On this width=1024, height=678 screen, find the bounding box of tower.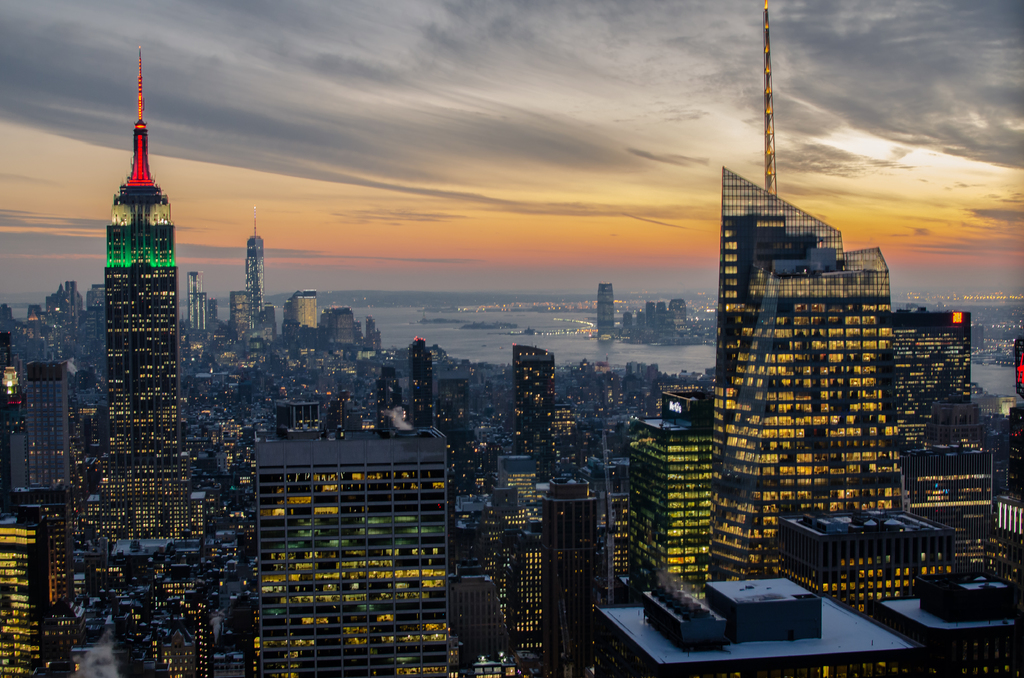
Bounding box: bbox=(541, 482, 600, 677).
